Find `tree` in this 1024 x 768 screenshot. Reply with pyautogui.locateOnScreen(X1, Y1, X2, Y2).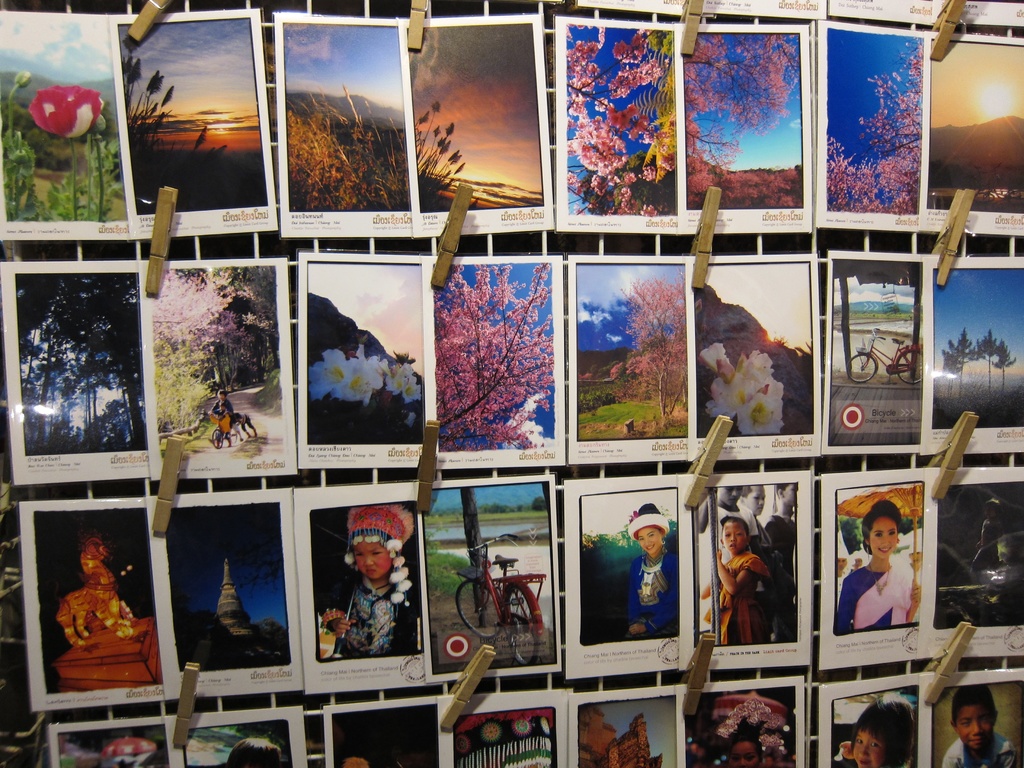
pyautogui.locateOnScreen(566, 29, 681, 217).
